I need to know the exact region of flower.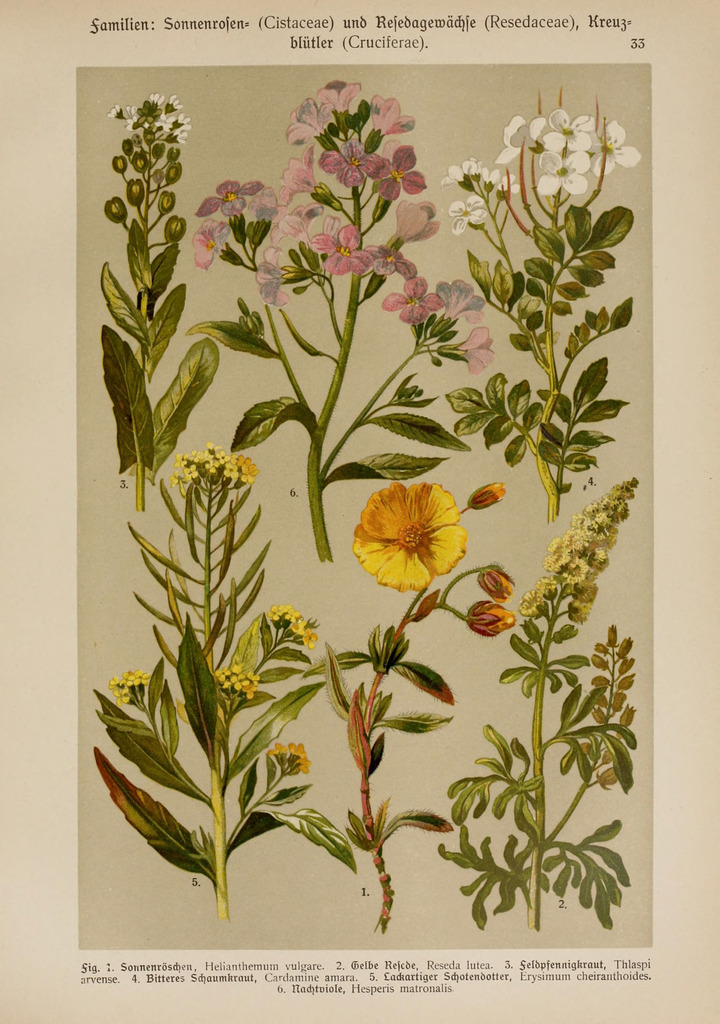
Region: box=[284, 97, 333, 145].
